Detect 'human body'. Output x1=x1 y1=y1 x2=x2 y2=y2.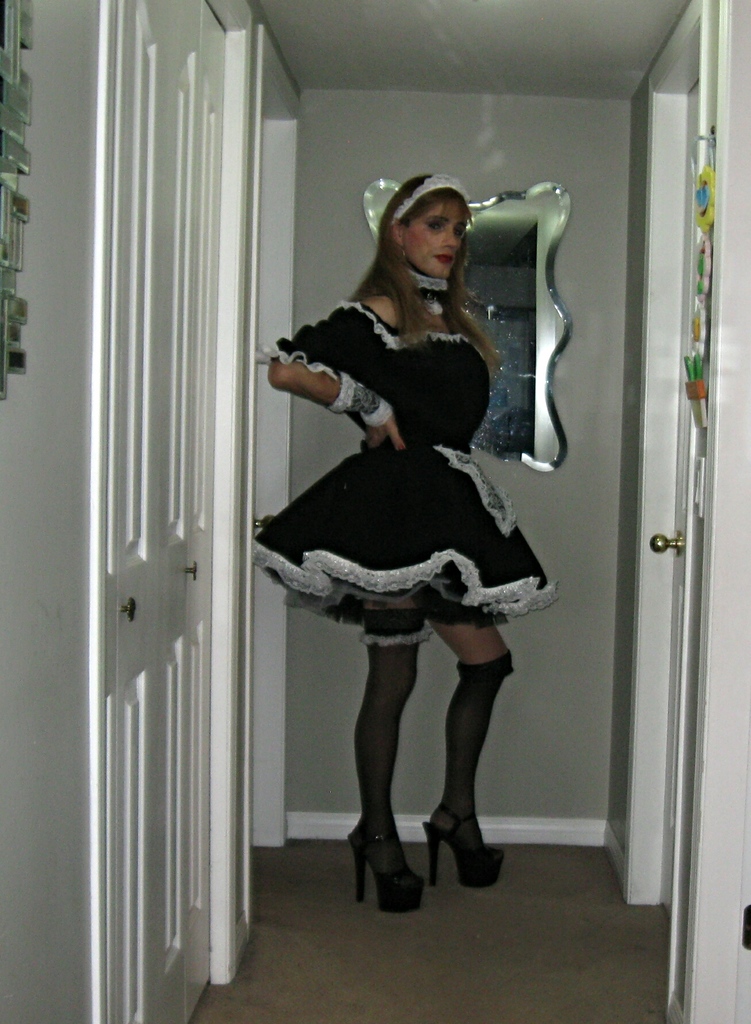
x1=249 y1=167 x2=569 y2=914.
